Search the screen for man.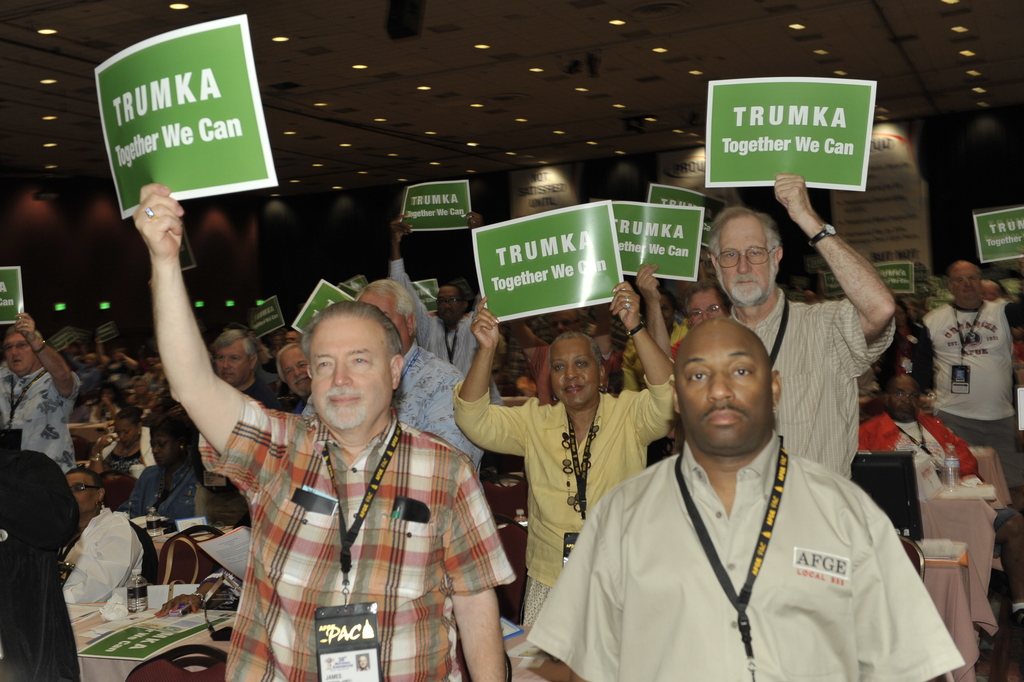
Found at box=[278, 341, 309, 406].
